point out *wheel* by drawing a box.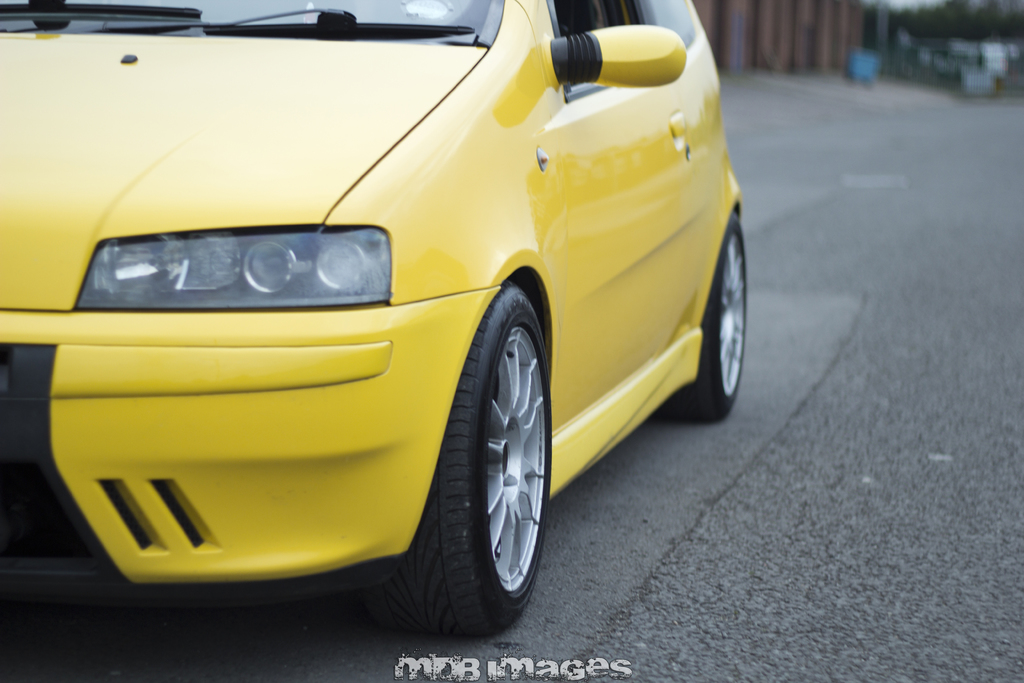
<region>419, 272, 551, 641</region>.
